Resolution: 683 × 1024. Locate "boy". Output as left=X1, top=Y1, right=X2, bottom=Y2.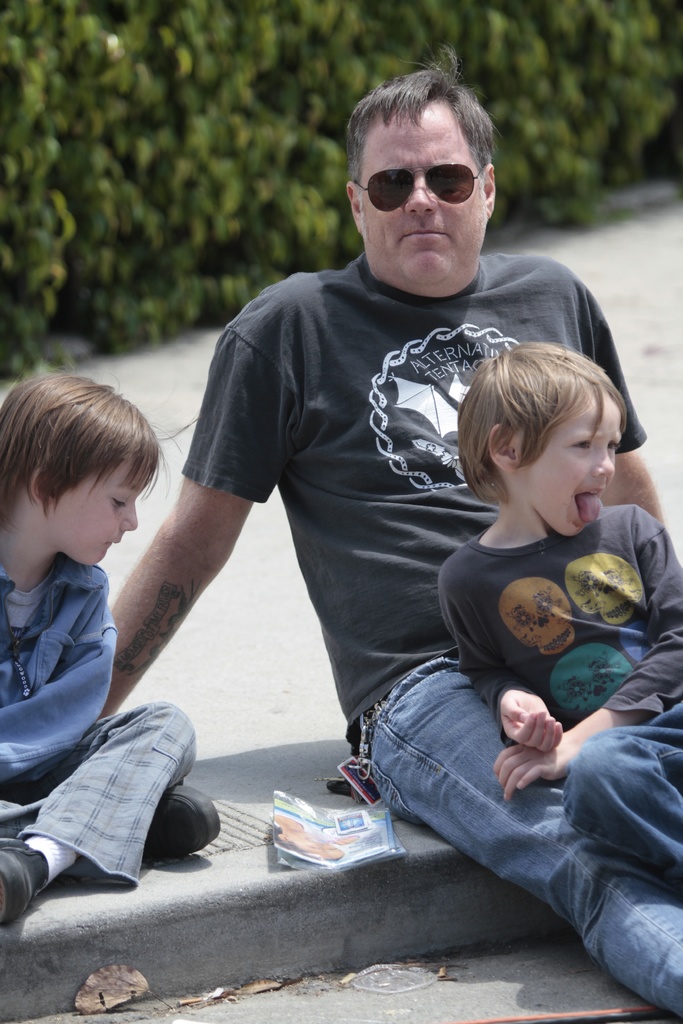
left=440, top=344, right=682, bottom=894.
